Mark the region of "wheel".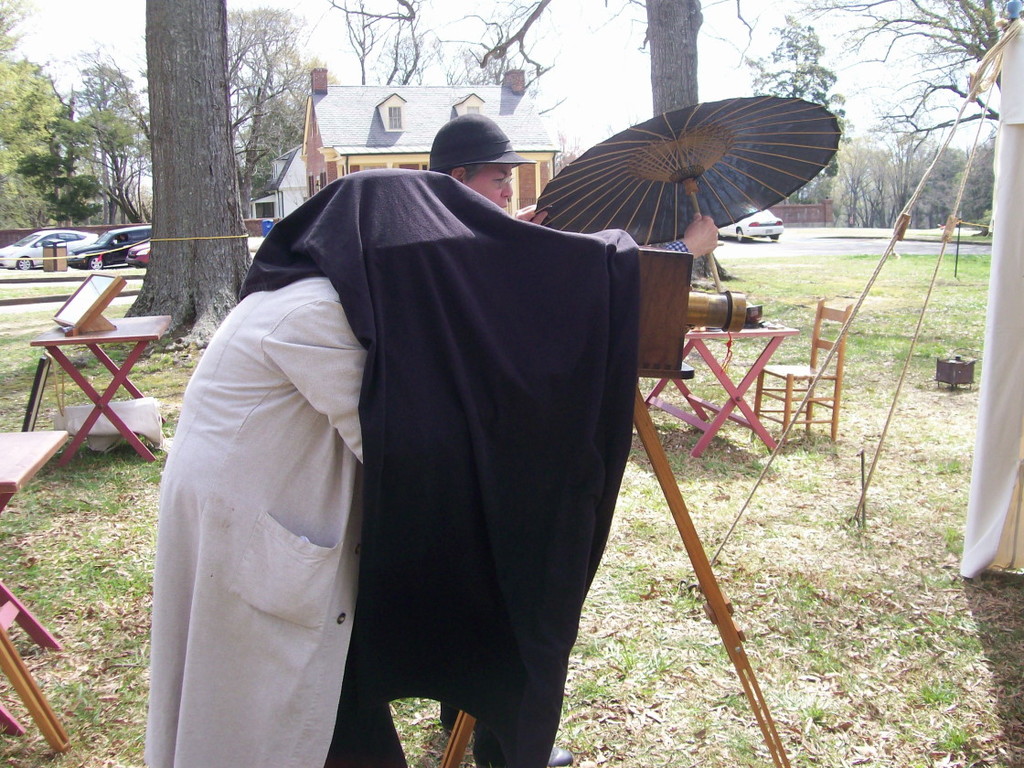
Region: l=89, t=260, r=104, b=269.
